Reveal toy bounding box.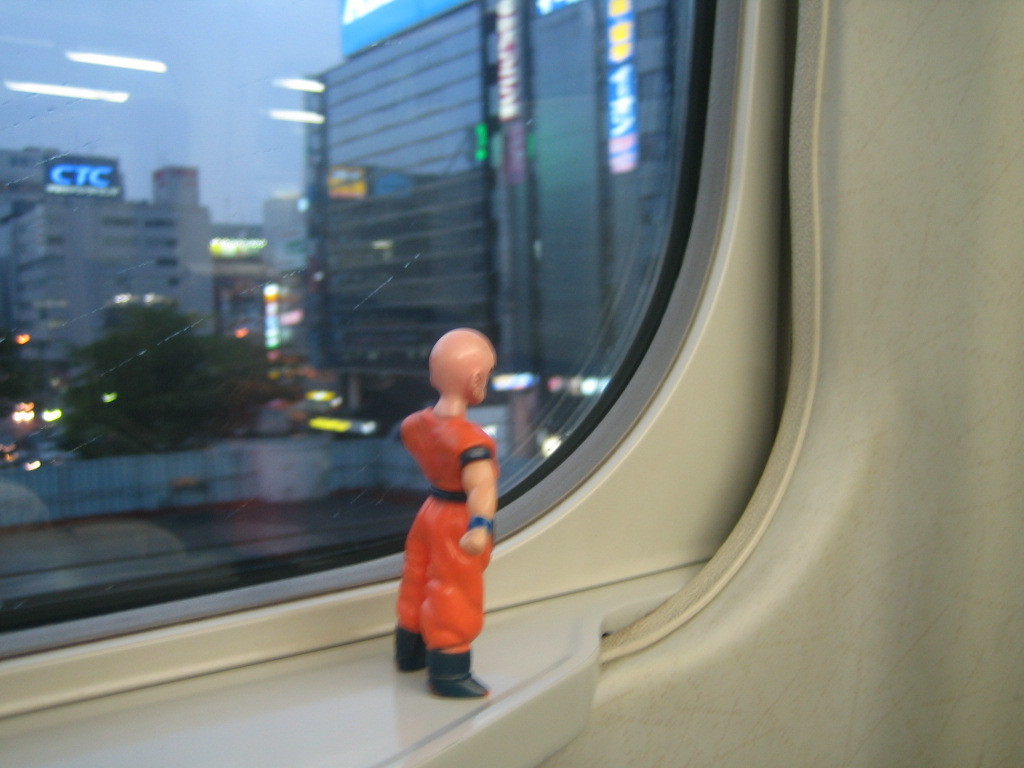
Revealed: 377,325,498,702.
